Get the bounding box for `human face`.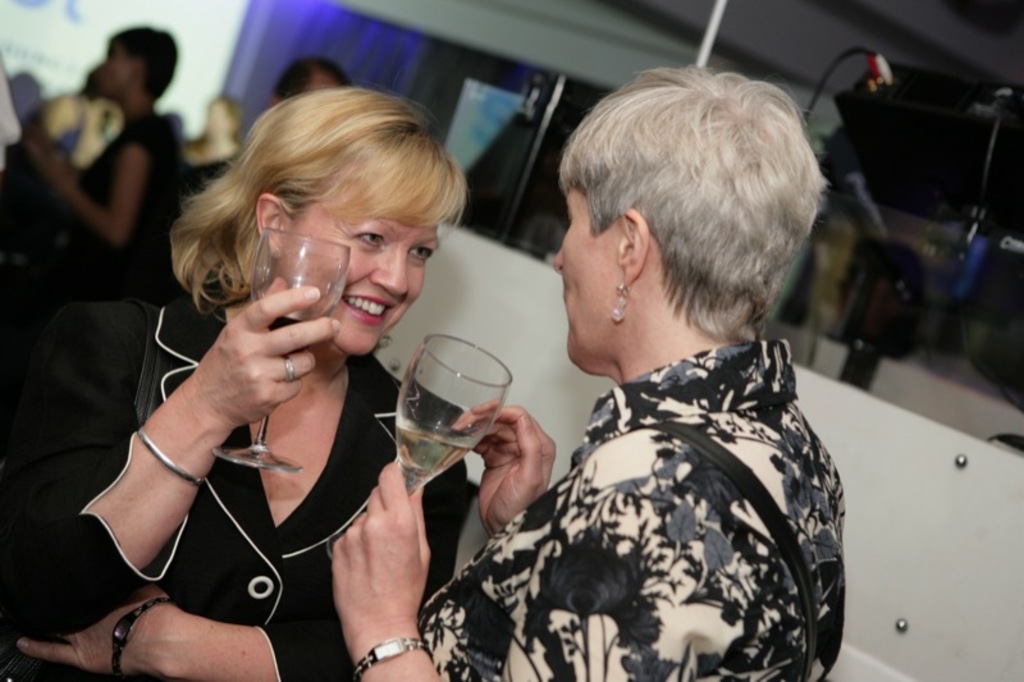
(x1=531, y1=175, x2=620, y2=389).
